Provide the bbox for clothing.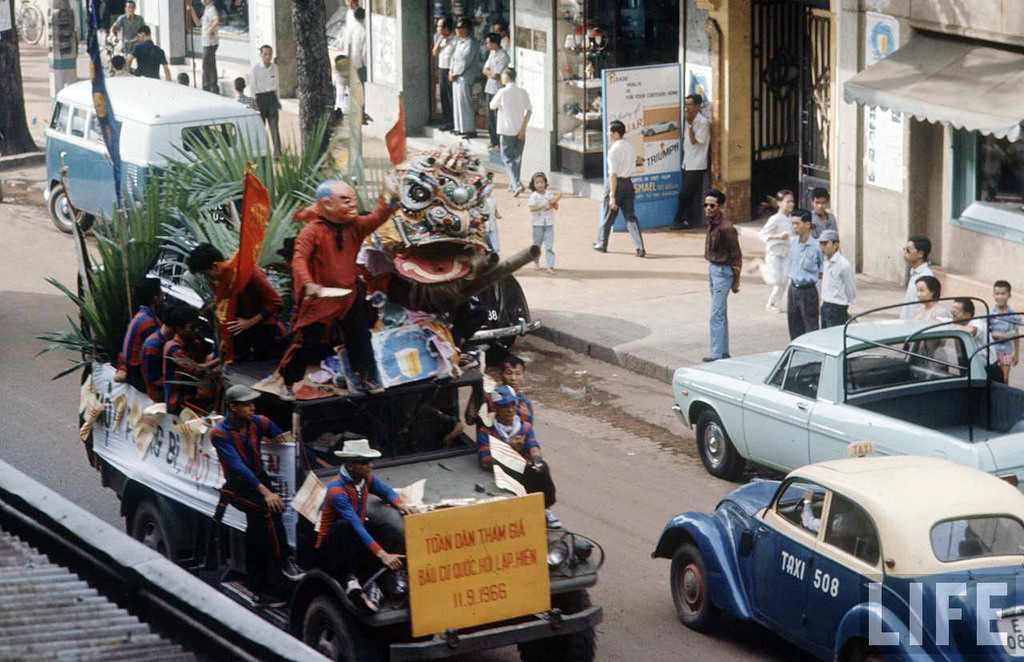
rect(809, 208, 841, 243).
